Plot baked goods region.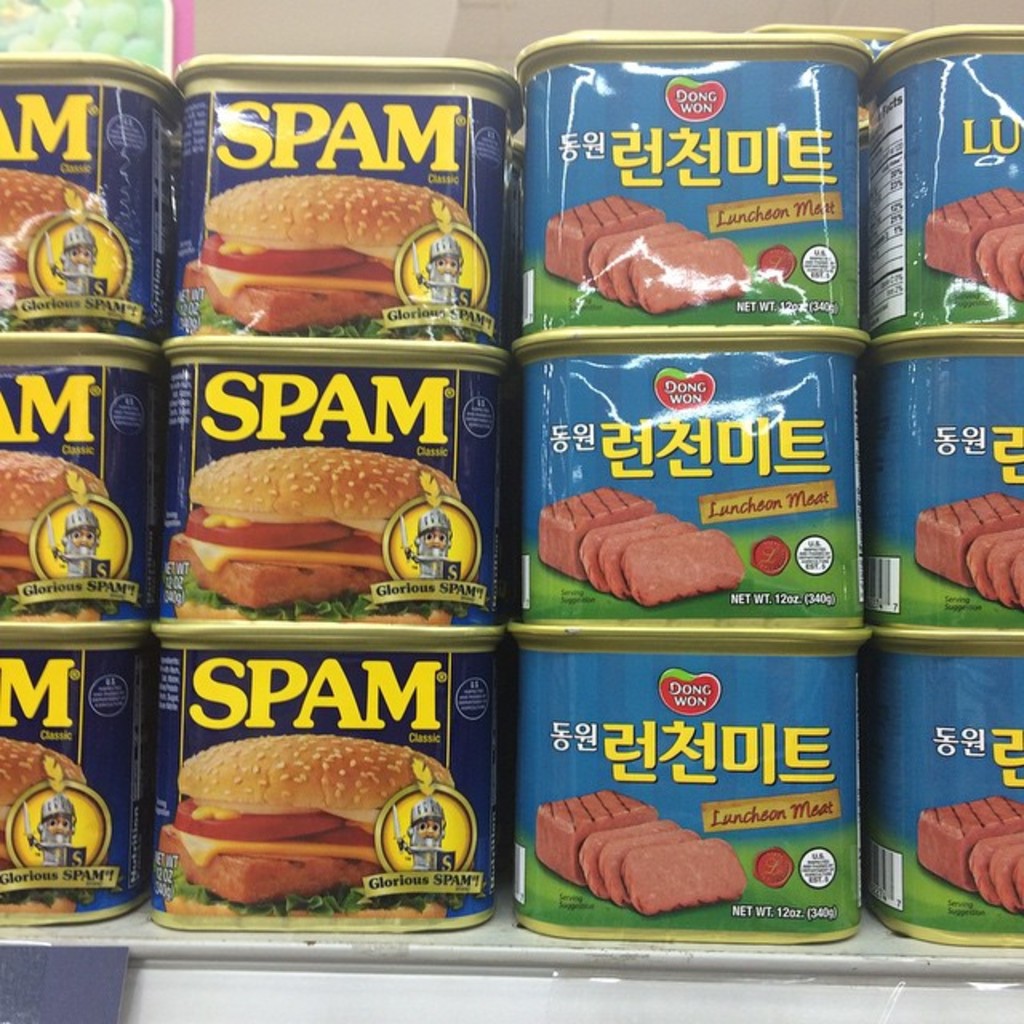
Plotted at (left=155, top=738, right=450, bottom=902).
